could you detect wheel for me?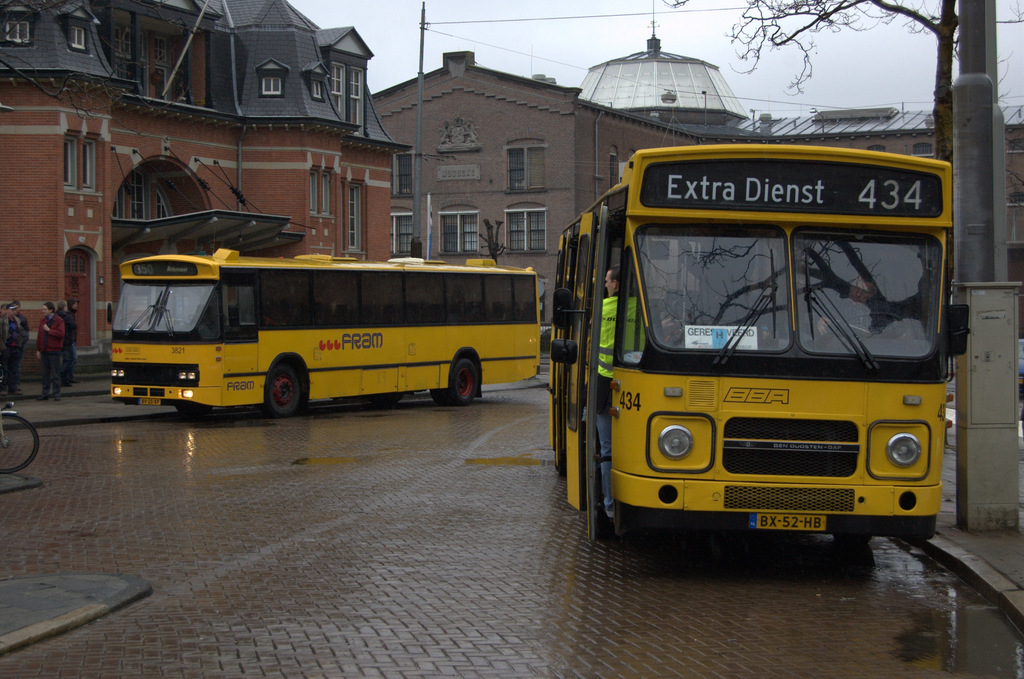
Detection result: bbox(177, 400, 211, 420).
